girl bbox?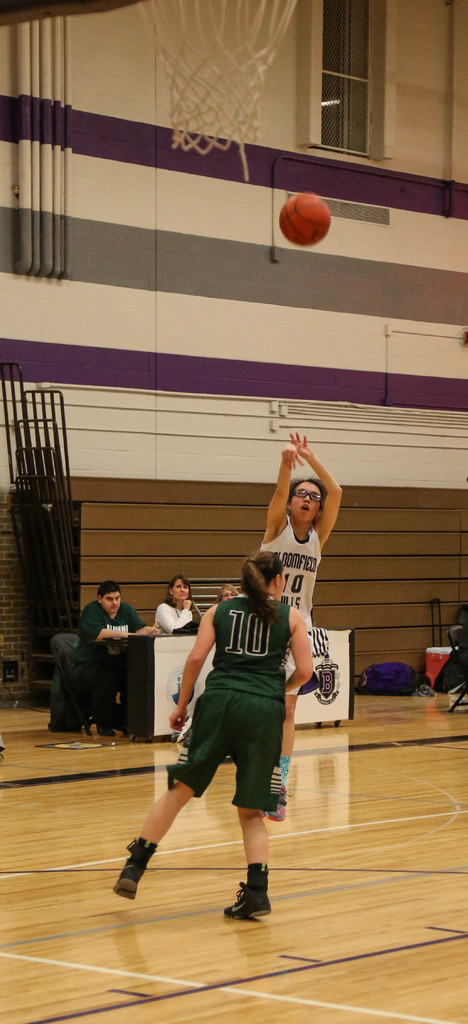
(246,420,344,826)
